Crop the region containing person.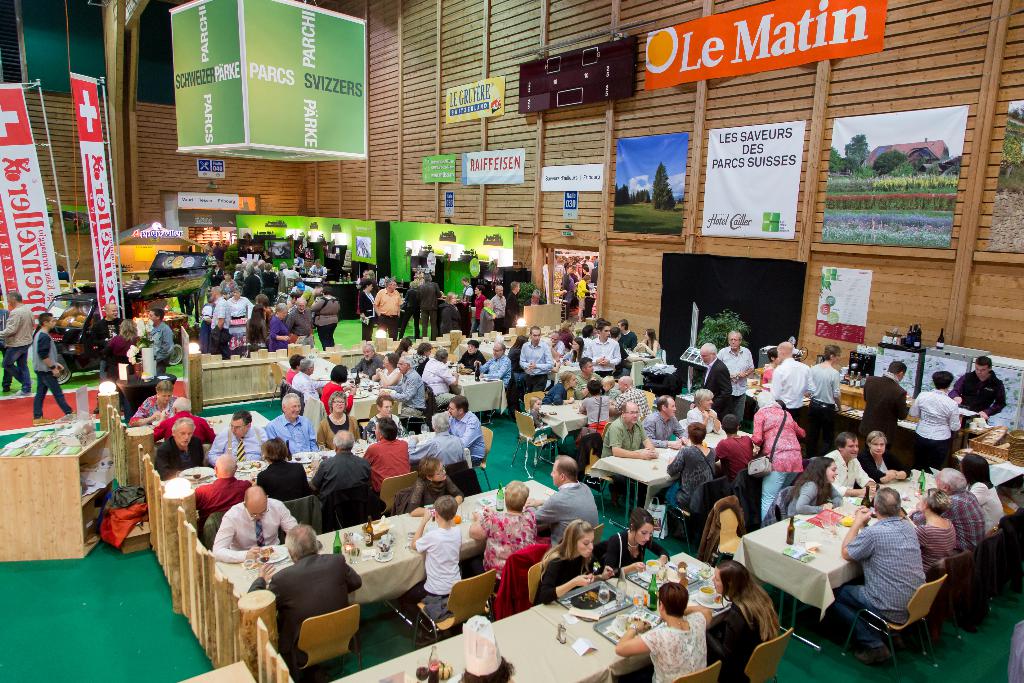
Crop region: rect(713, 559, 784, 682).
